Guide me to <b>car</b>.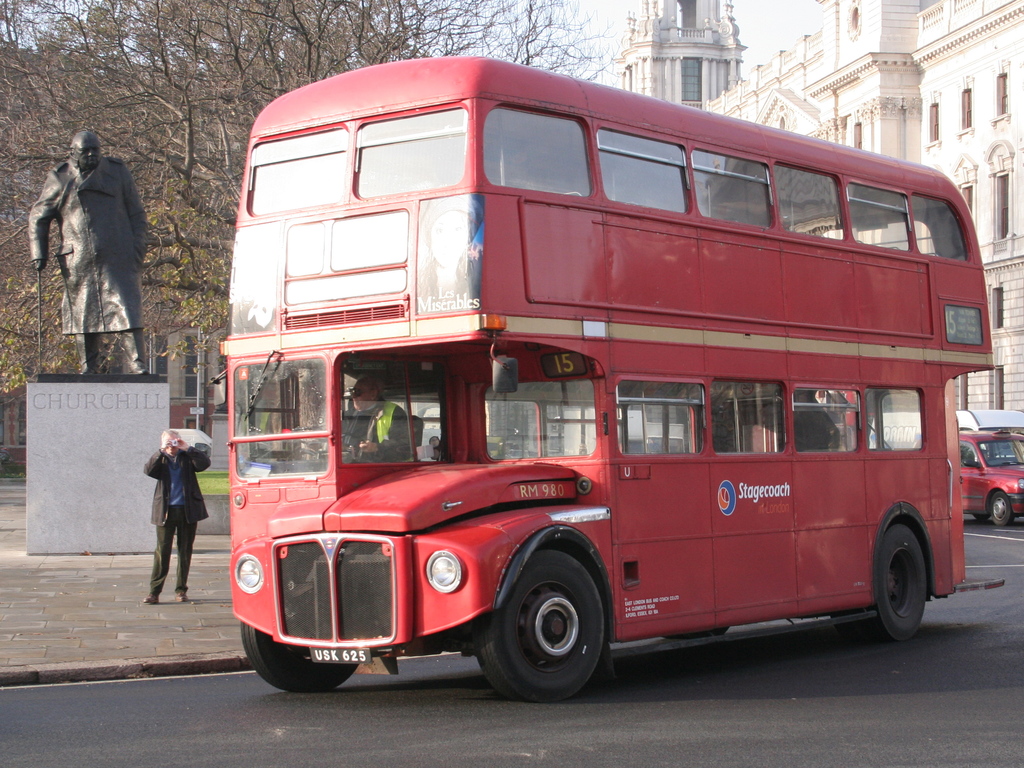
Guidance: pyautogui.locateOnScreen(959, 425, 1022, 526).
